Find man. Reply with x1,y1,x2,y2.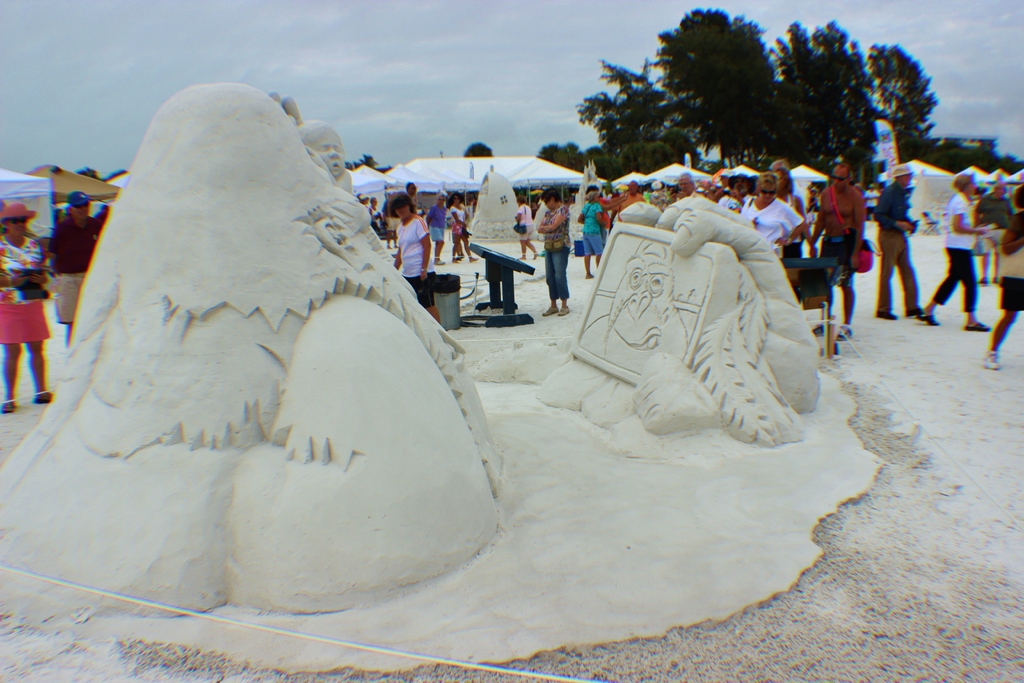
714,167,737,210.
